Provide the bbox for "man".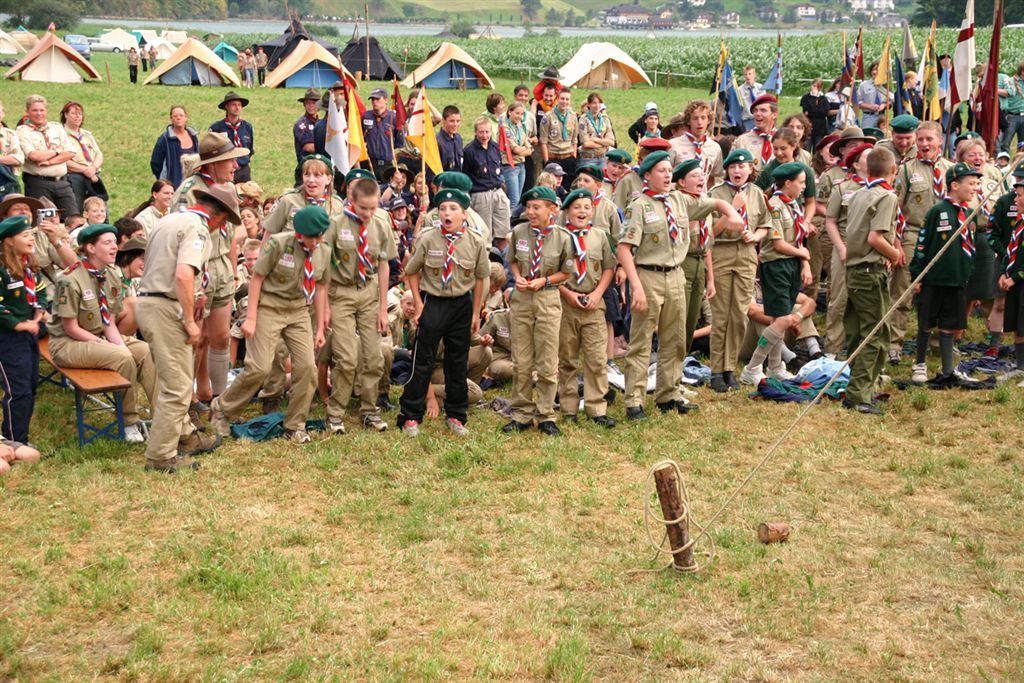
<bbox>970, 64, 1015, 139</bbox>.
